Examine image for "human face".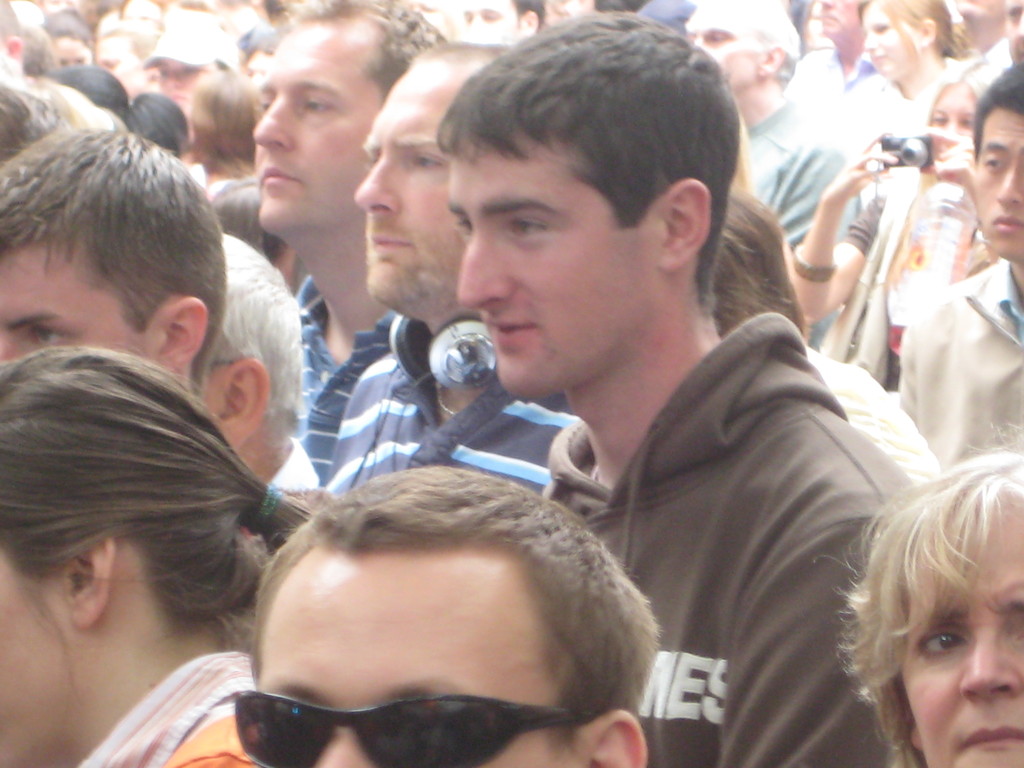
Examination result: 465 0 516 43.
